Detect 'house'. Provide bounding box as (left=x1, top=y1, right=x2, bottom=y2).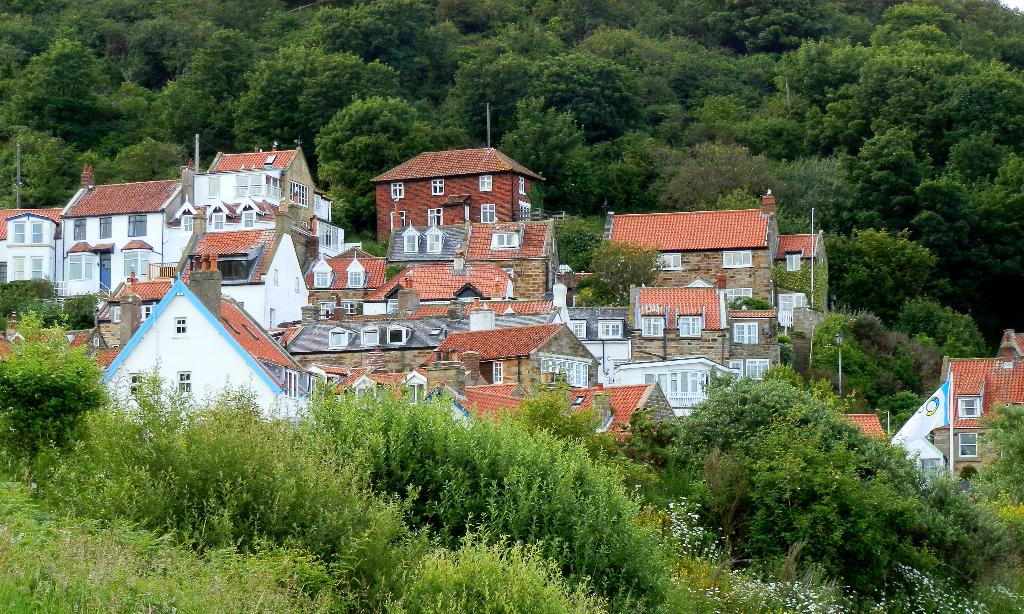
(left=183, top=225, right=304, bottom=327).
